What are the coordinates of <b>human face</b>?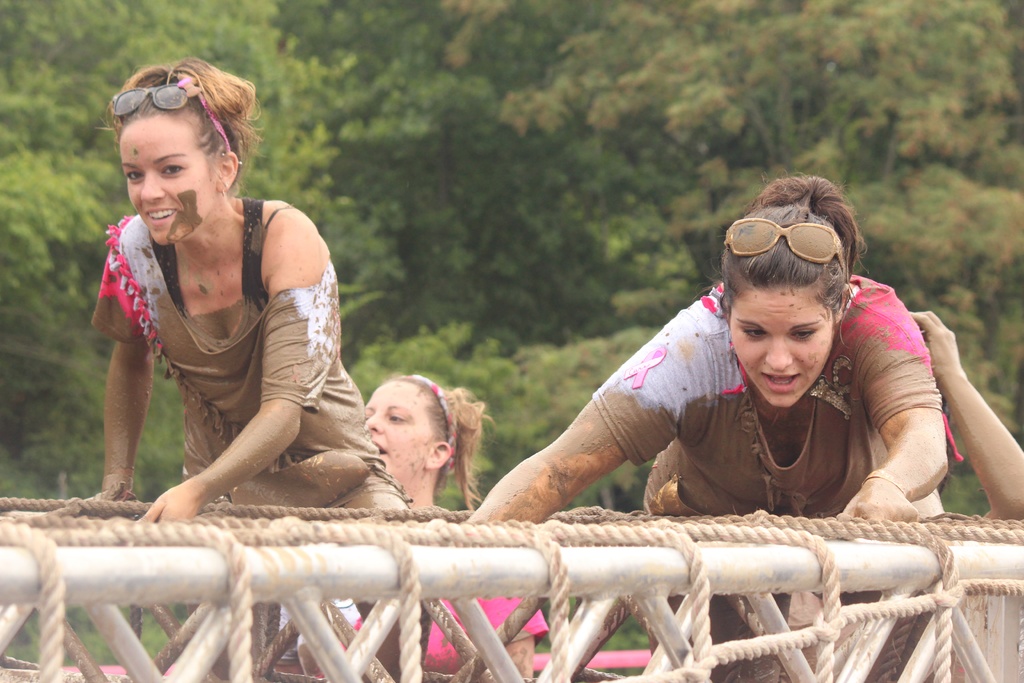
x1=121 y1=115 x2=209 y2=248.
